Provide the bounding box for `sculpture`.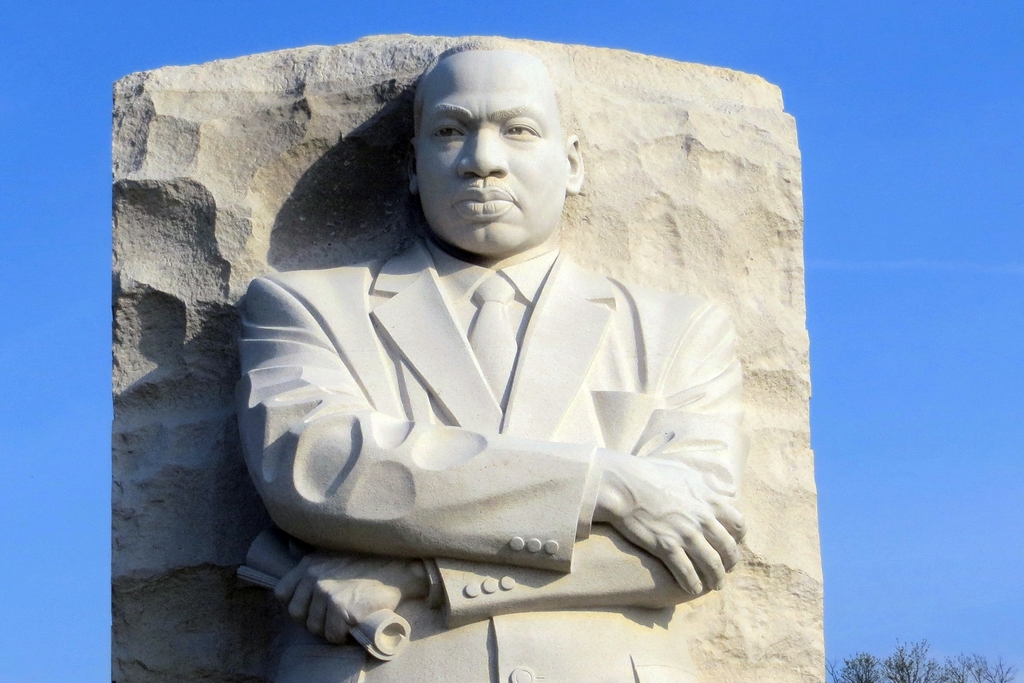
x1=234 y1=47 x2=746 y2=682.
